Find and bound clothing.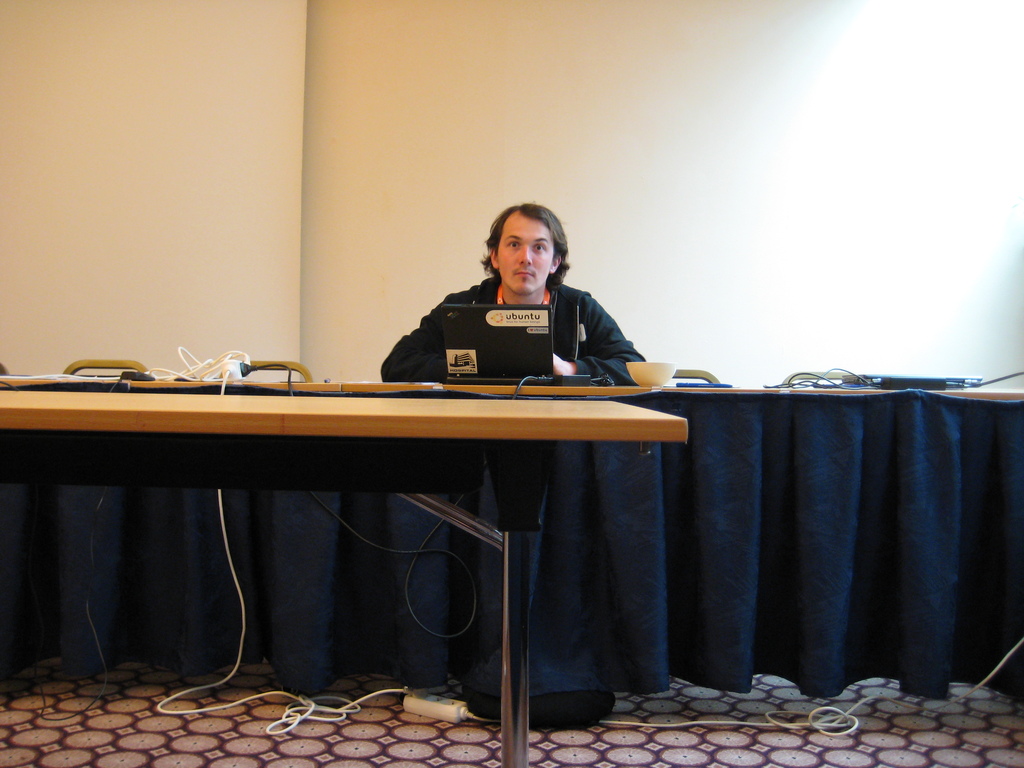
Bound: <bbox>356, 250, 653, 387</bbox>.
